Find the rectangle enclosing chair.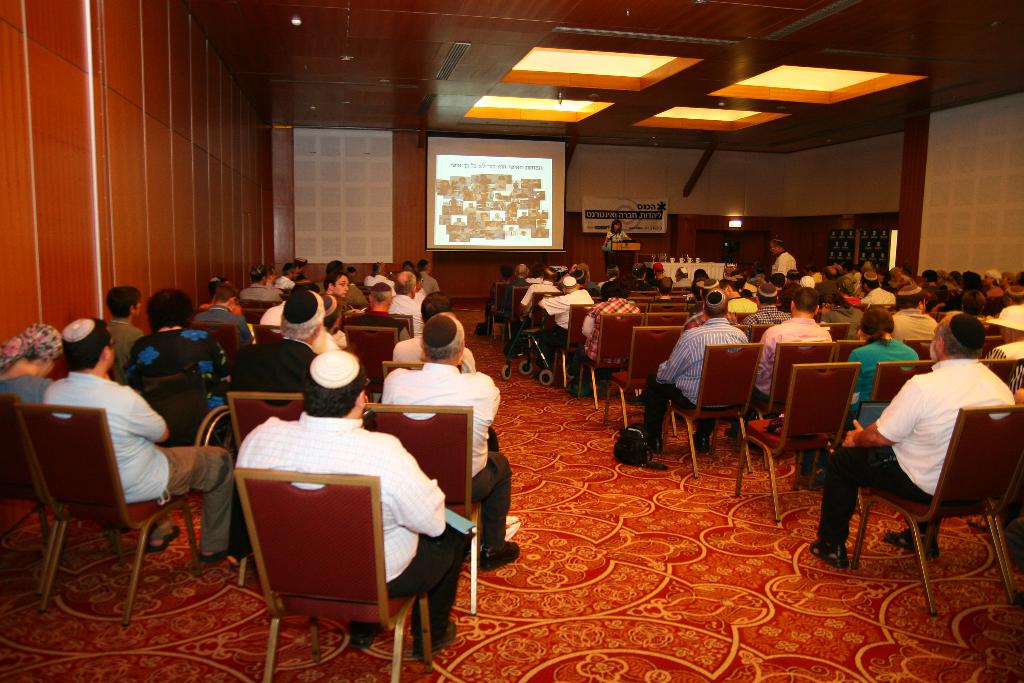
<region>648, 311, 687, 341</region>.
